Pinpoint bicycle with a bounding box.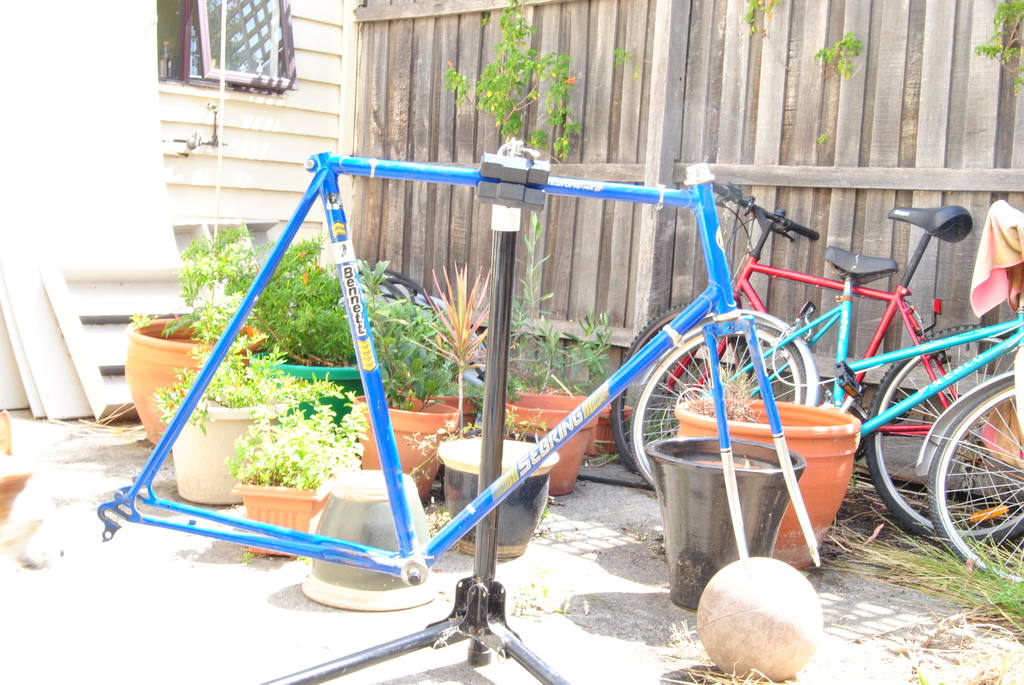
bbox=(913, 357, 1023, 589).
